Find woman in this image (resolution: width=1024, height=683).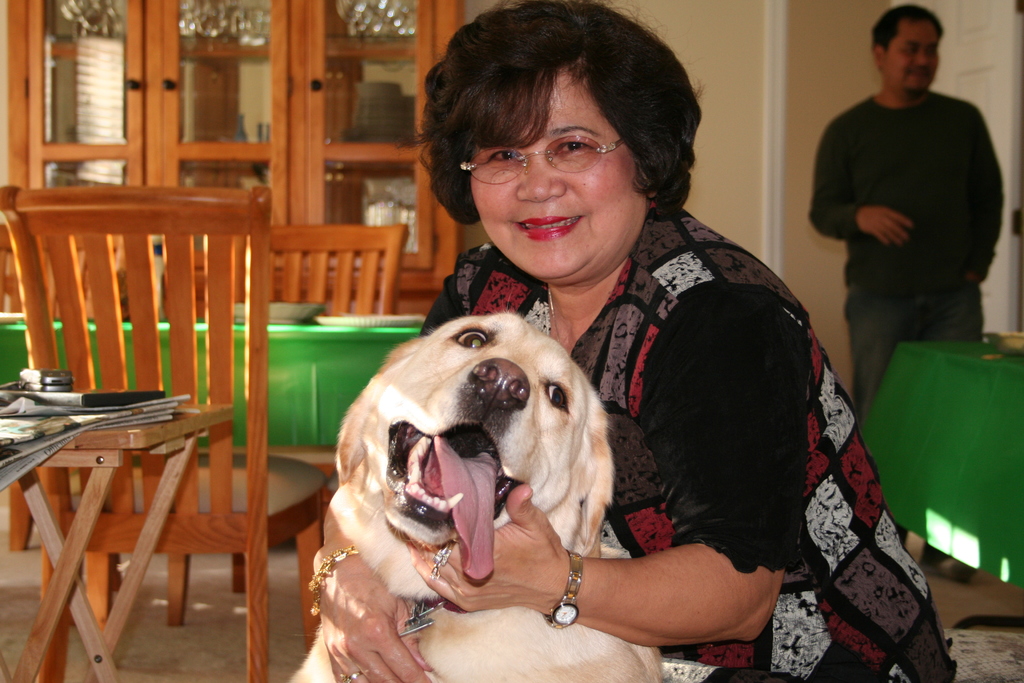
(x1=314, y1=4, x2=964, y2=679).
